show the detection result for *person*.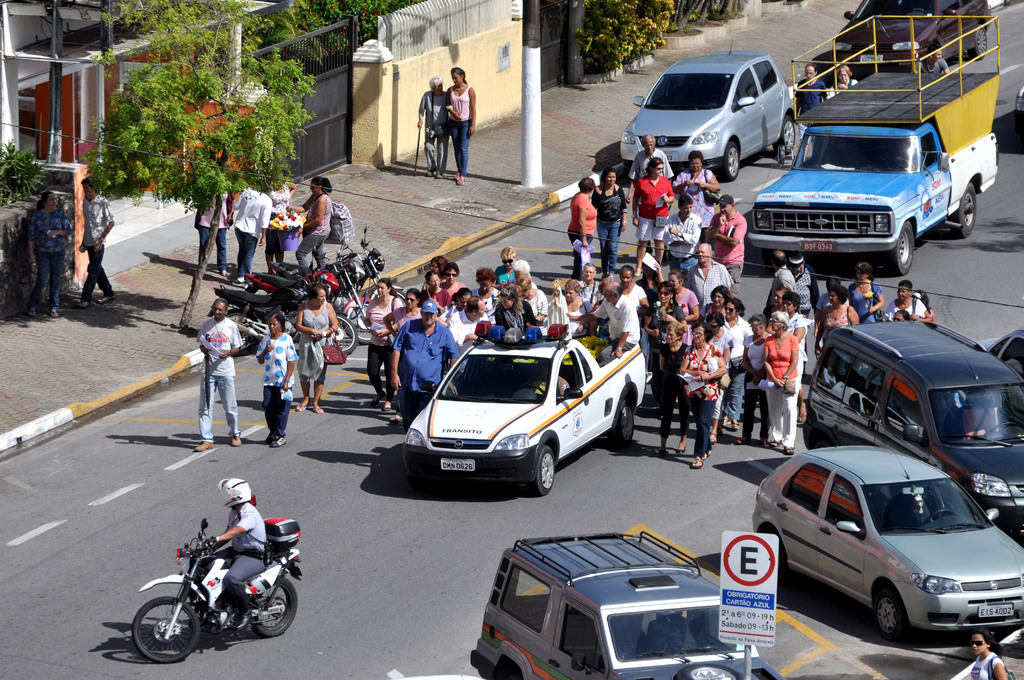
detection(641, 280, 684, 405).
